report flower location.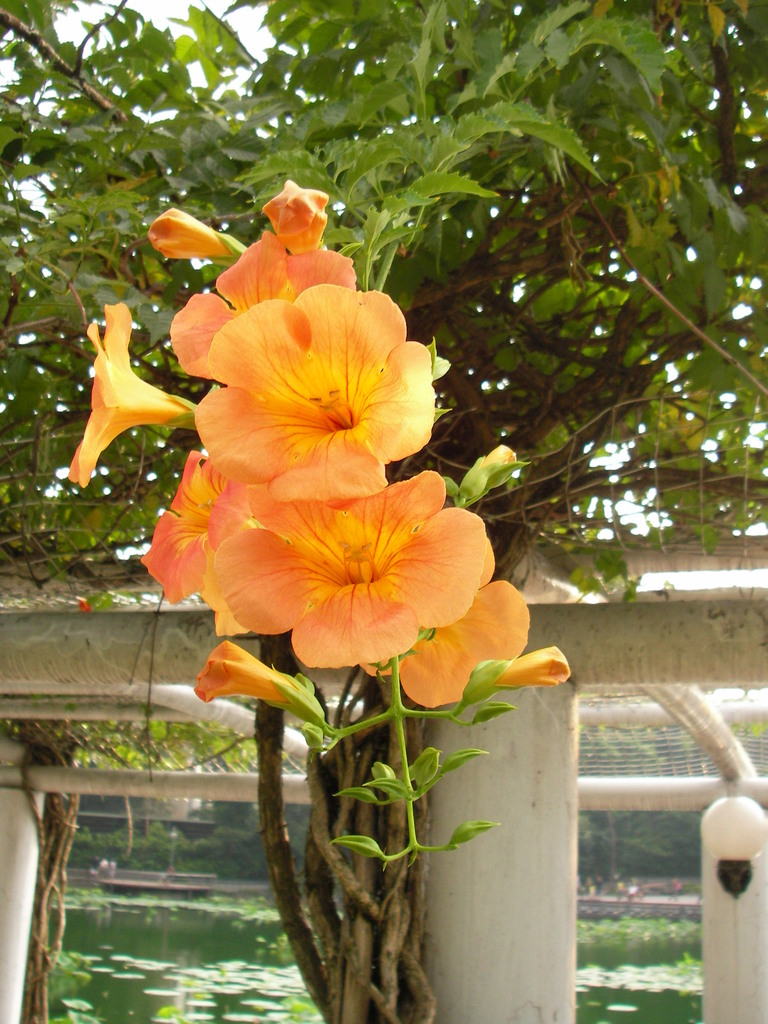
Report: {"left": 151, "top": 207, "right": 246, "bottom": 259}.
